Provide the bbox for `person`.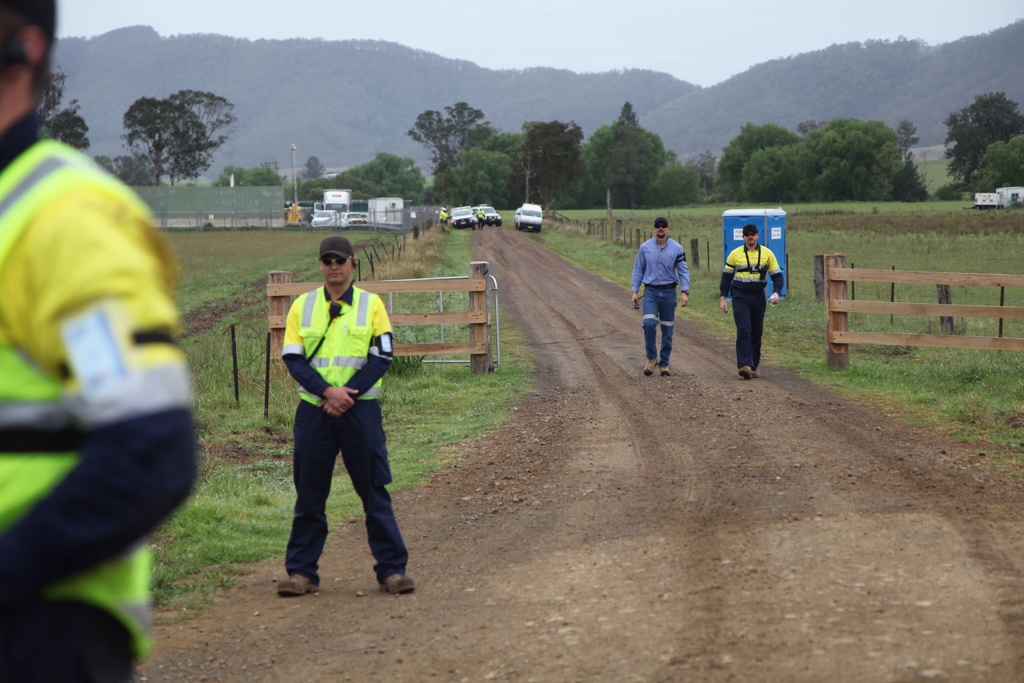
bbox(0, 1, 194, 682).
